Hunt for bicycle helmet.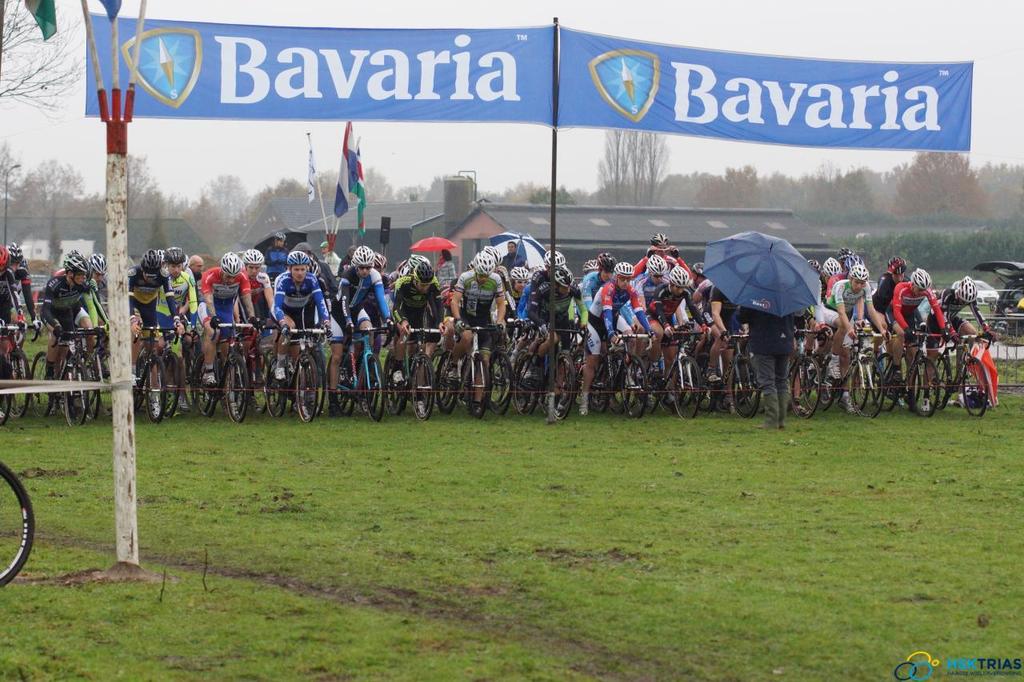
Hunted down at l=510, t=265, r=528, b=279.
